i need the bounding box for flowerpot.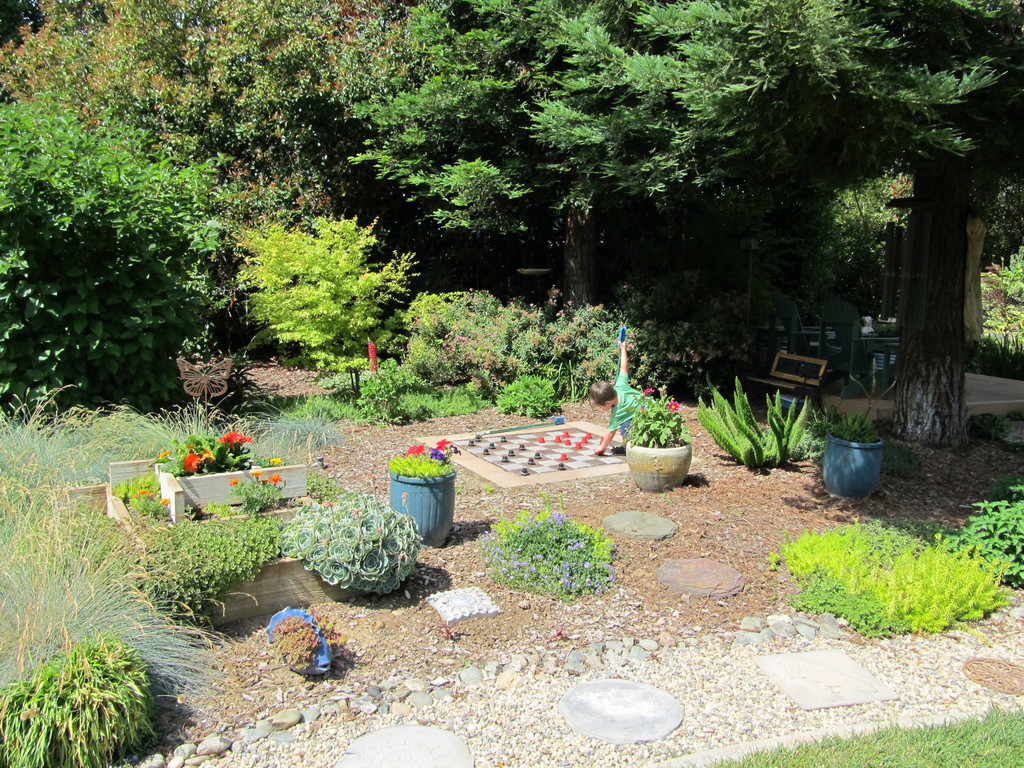
Here it is: (260, 605, 329, 678).
